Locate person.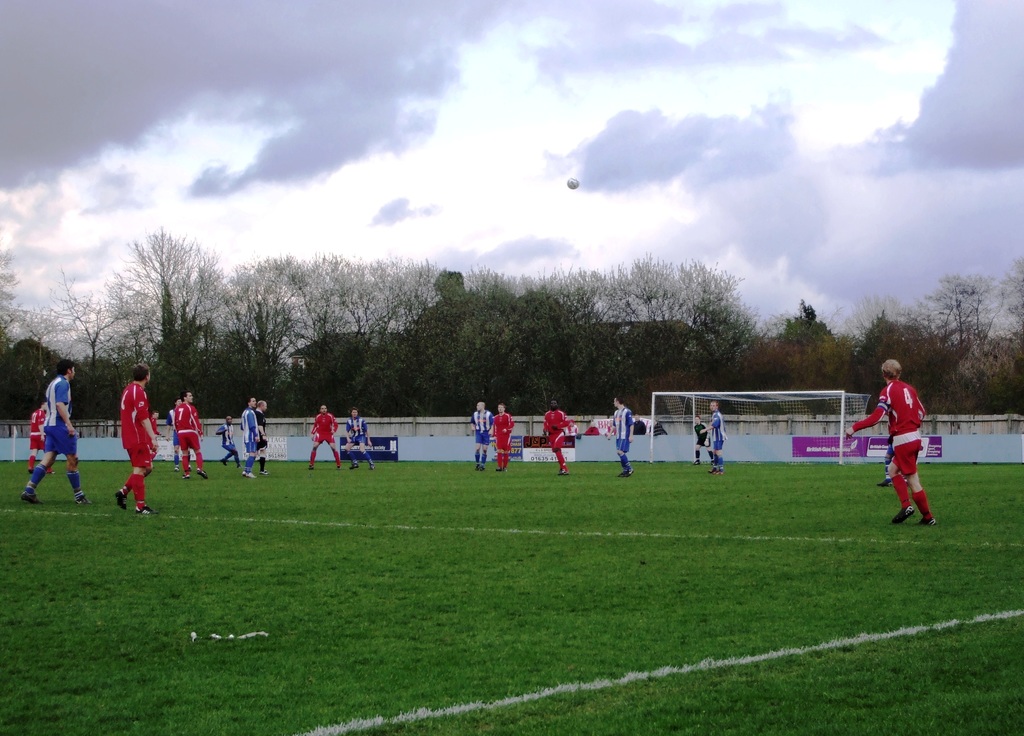
Bounding box: left=488, top=405, right=515, bottom=473.
